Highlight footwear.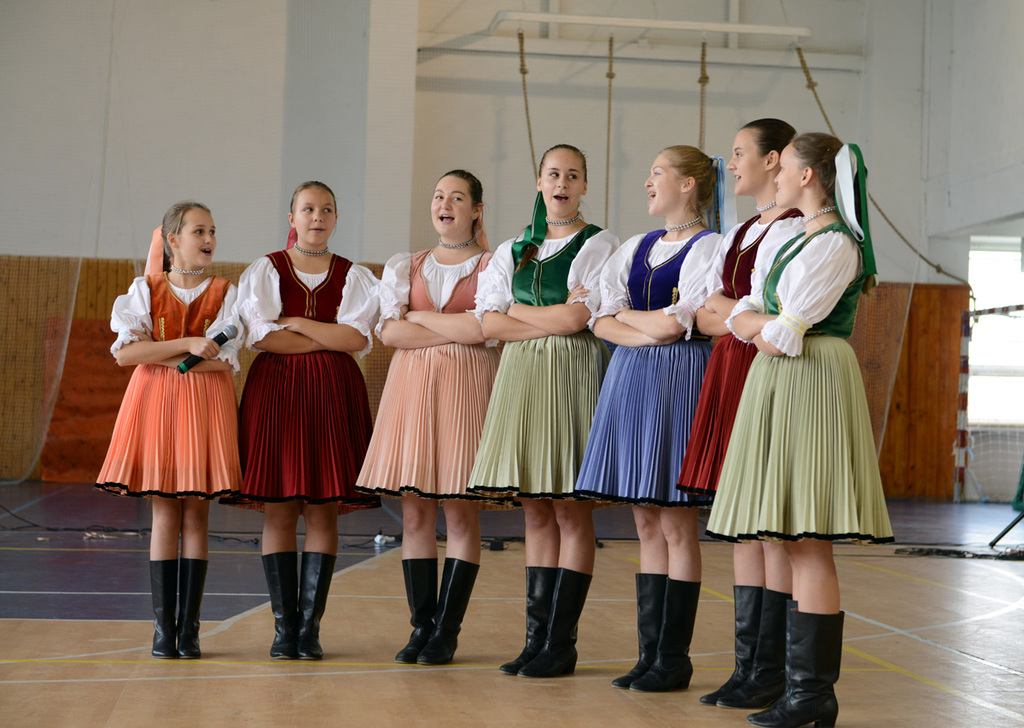
Highlighted region: bbox=(614, 575, 657, 682).
